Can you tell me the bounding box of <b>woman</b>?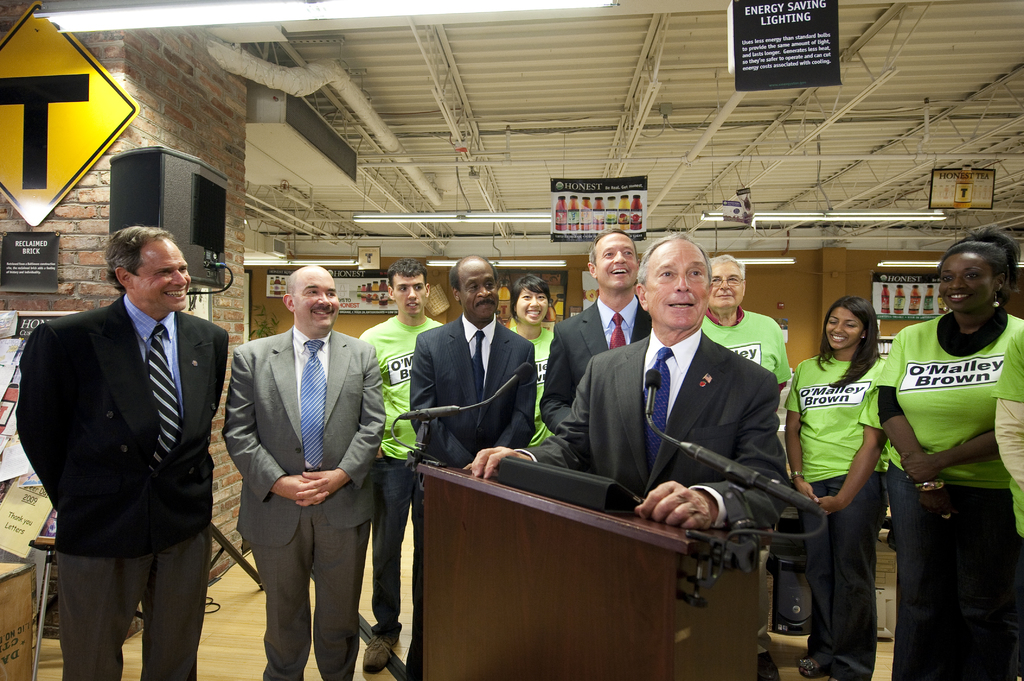
locate(505, 272, 557, 440).
